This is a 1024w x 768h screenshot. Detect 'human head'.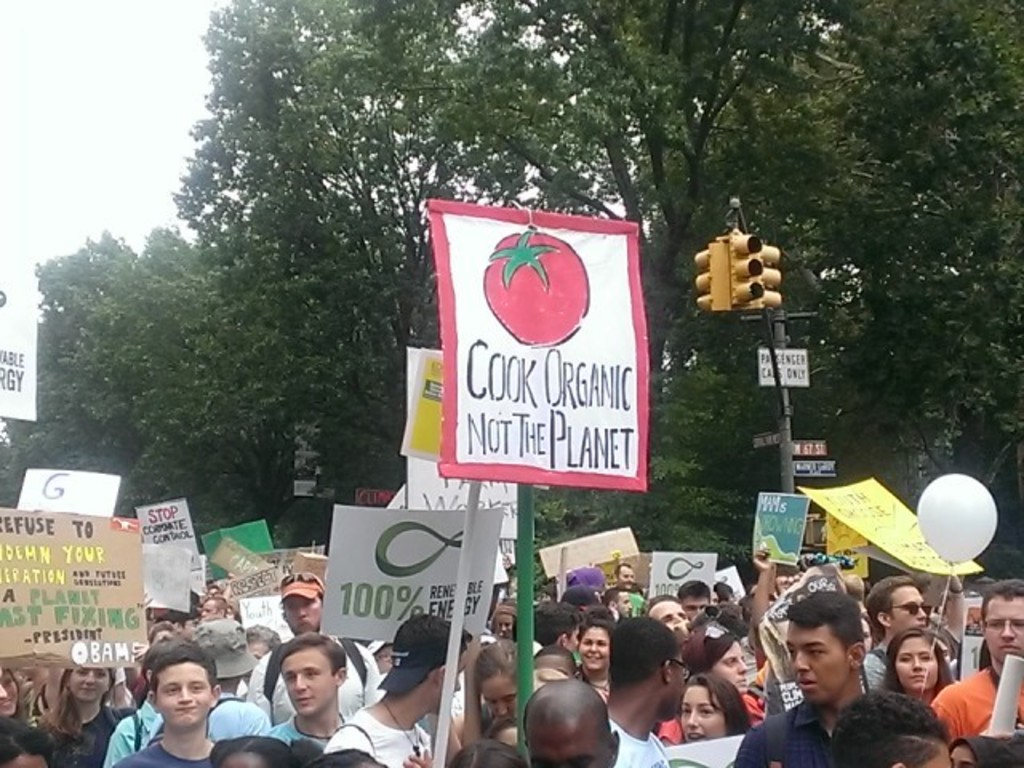
l=238, t=621, r=280, b=688.
